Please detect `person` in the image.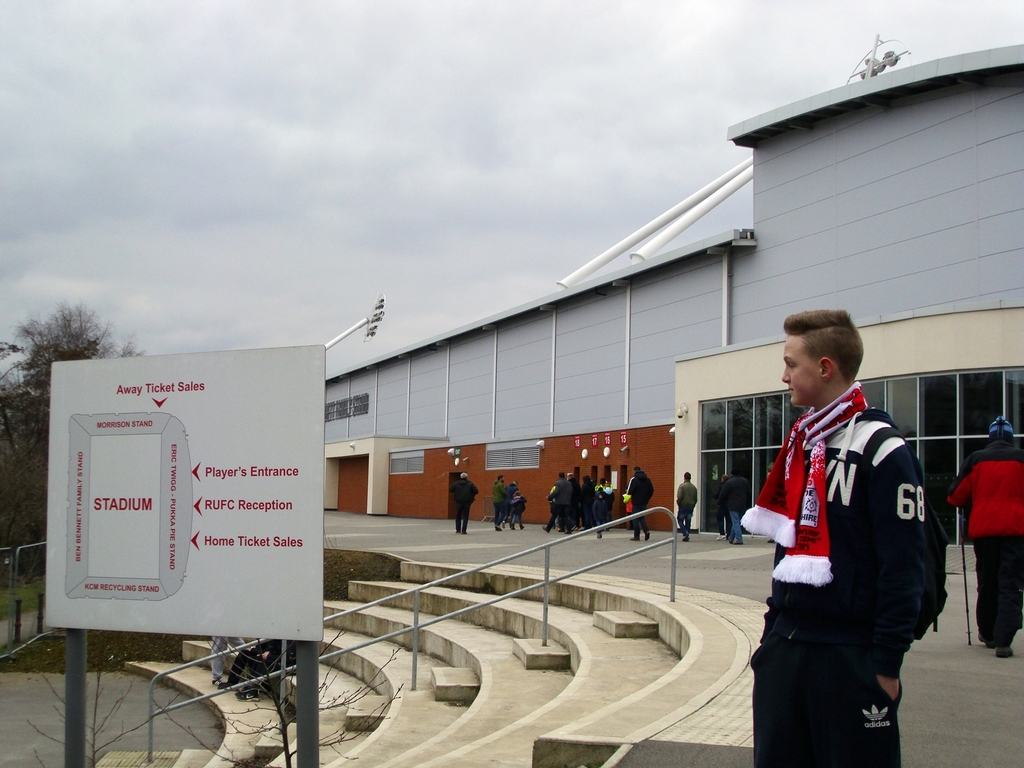
{"left": 624, "top": 468, "right": 655, "bottom": 545}.
